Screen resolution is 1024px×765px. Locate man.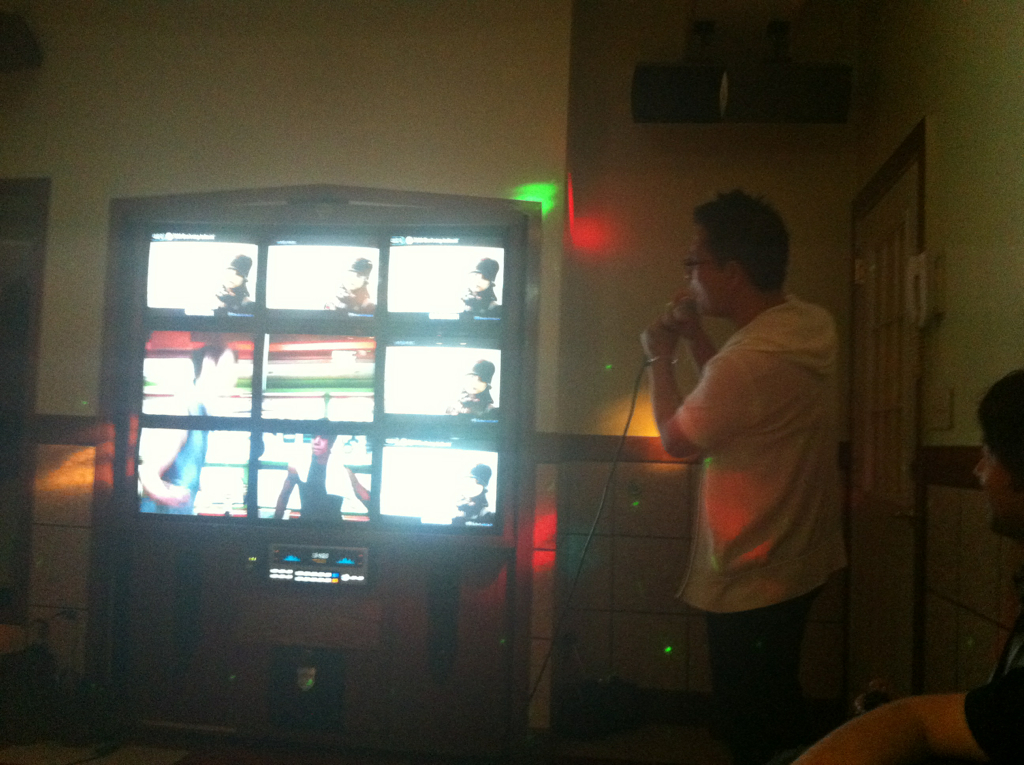
{"left": 792, "top": 371, "right": 1023, "bottom": 764}.
